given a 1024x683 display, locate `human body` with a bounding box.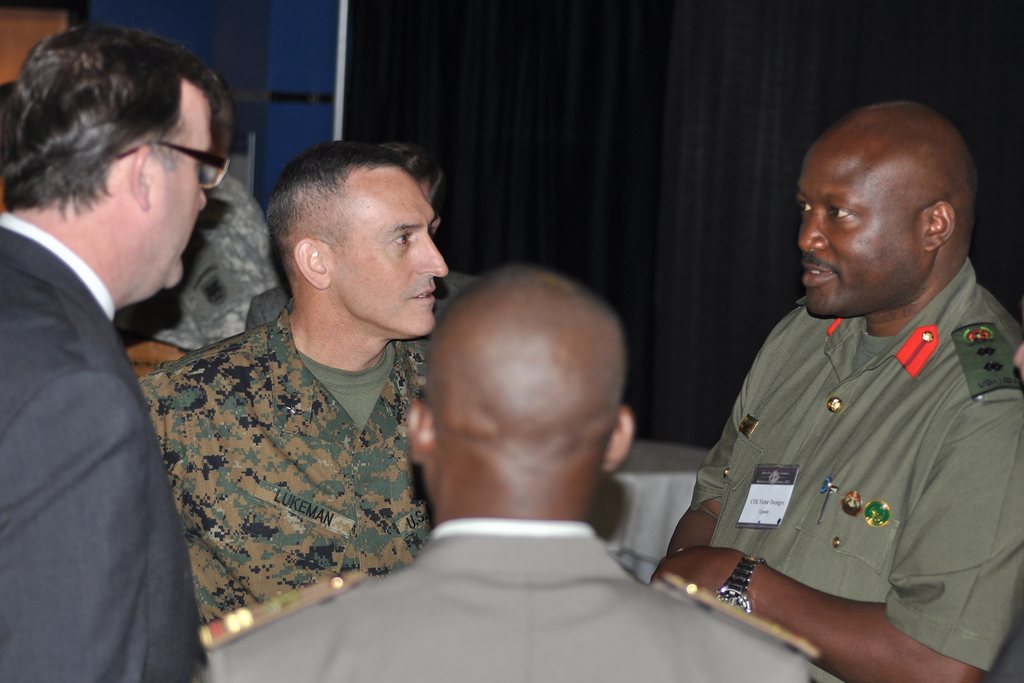
Located: [x1=650, y1=99, x2=1021, y2=680].
